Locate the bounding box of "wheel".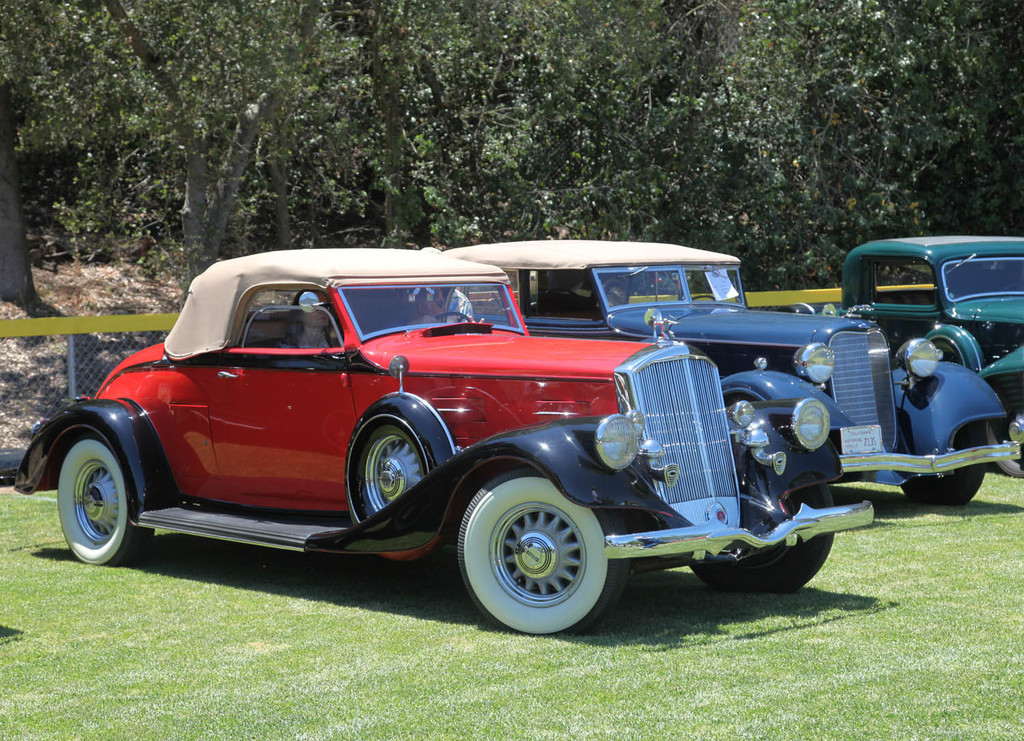
Bounding box: (935,338,960,367).
